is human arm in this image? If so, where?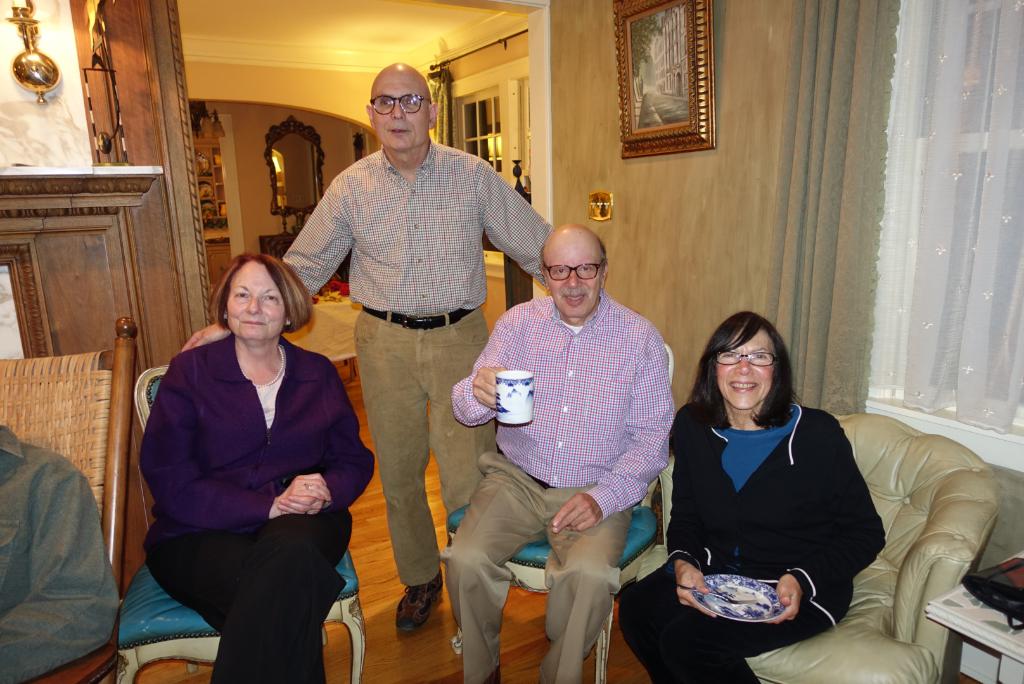
Yes, at {"left": 271, "top": 359, "right": 374, "bottom": 528}.
